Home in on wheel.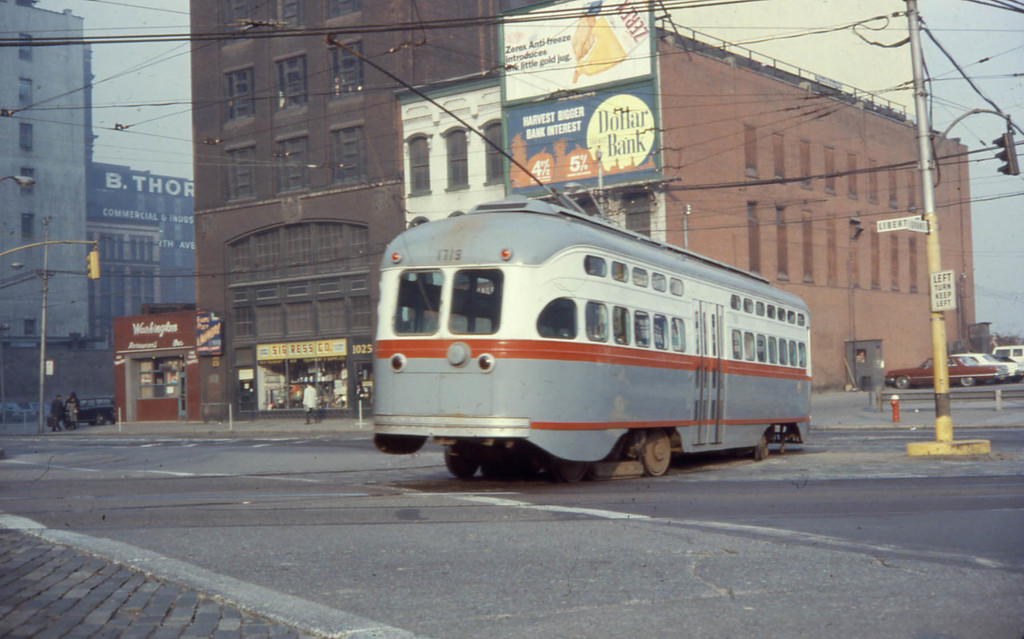
Homed in at bbox=(963, 378, 978, 388).
